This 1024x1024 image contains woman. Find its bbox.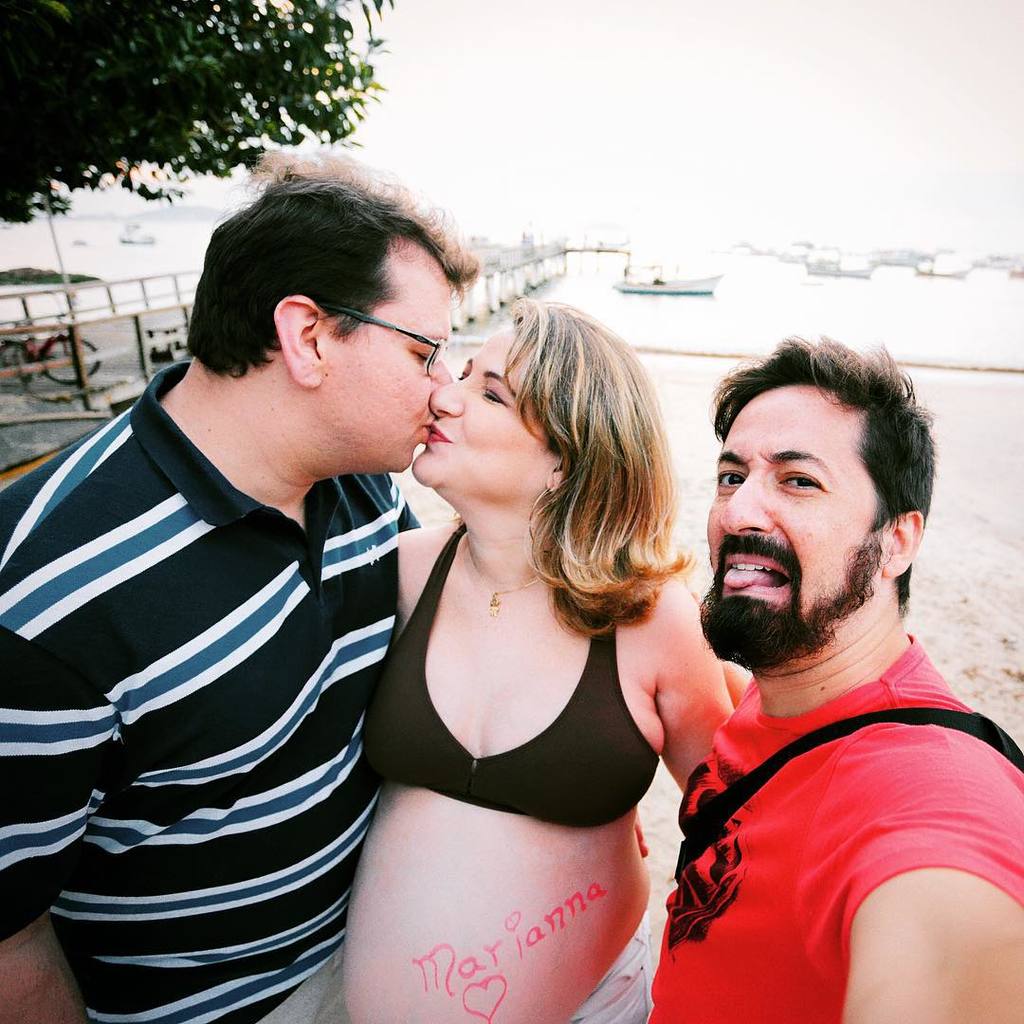
l=343, t=301, r=742, b=1023.
